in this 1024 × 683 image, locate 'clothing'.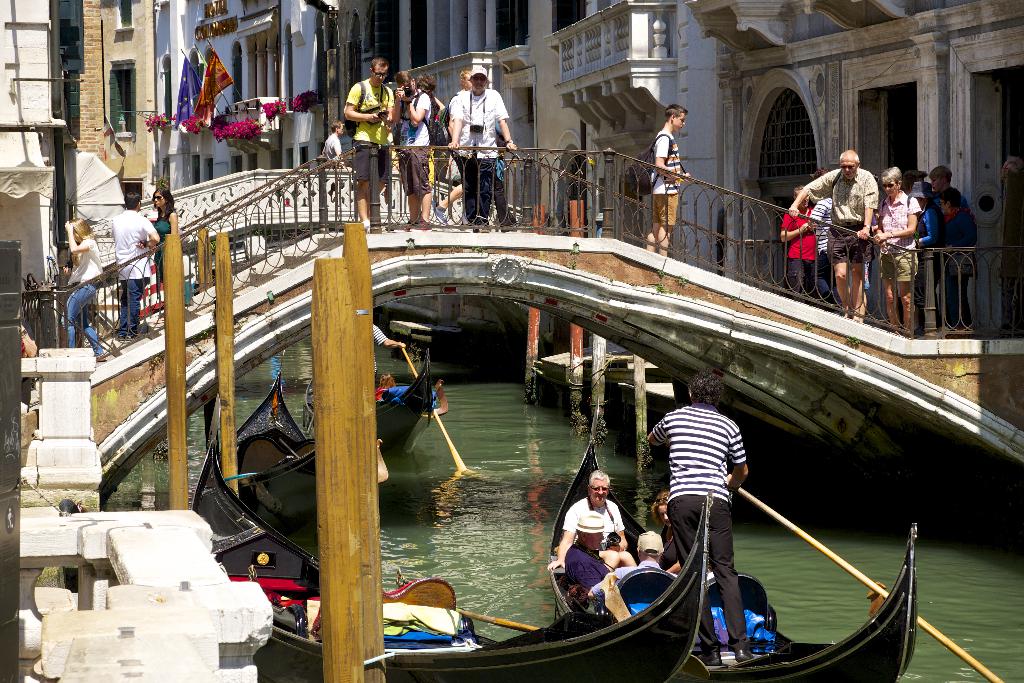
Bounding box: l=645, t=136, r=681, b=216.
